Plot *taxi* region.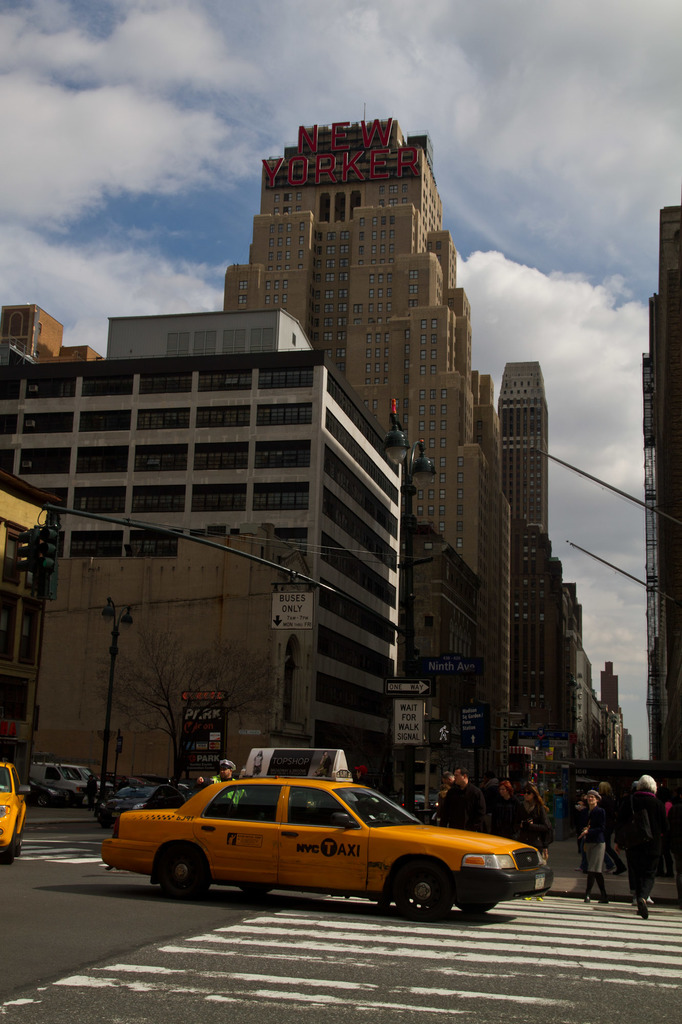
Plotted at x1=100, y1=747, x2=553, y2=921.
